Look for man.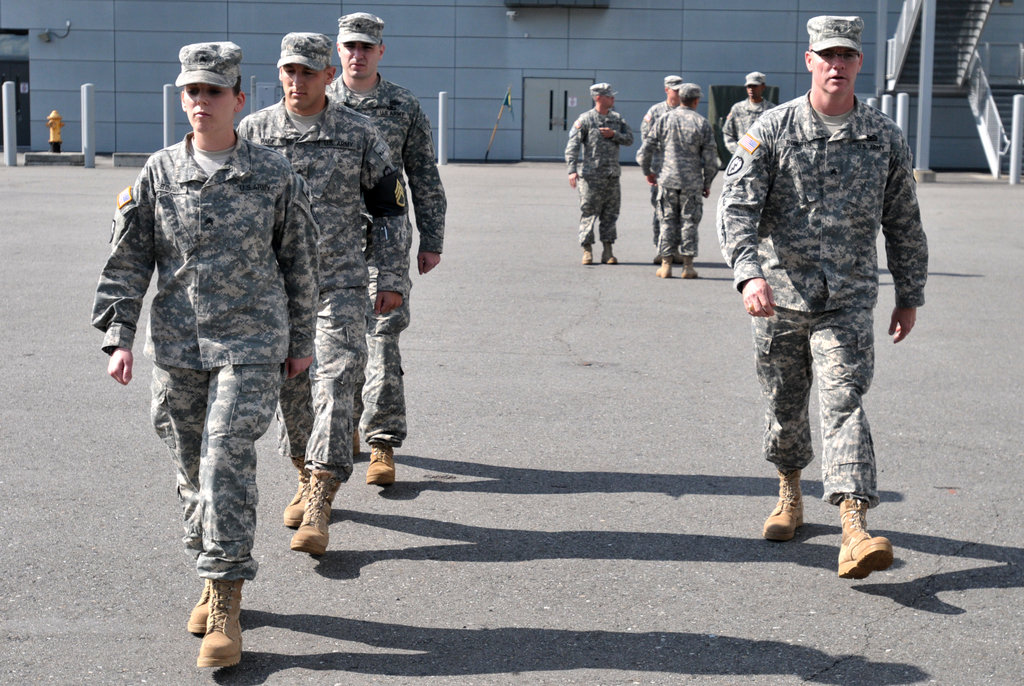
Found: bbox=(733, 29, 934, 559).
